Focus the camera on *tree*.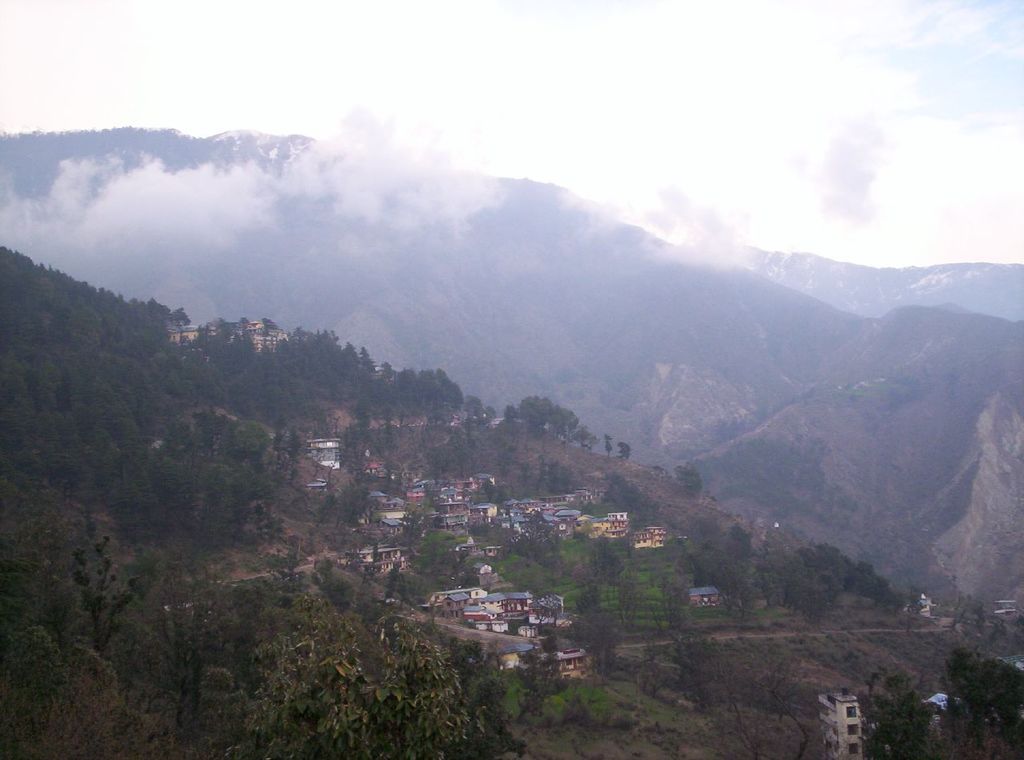
Focus region: left=851, top=664, right=937, bottom=759.
